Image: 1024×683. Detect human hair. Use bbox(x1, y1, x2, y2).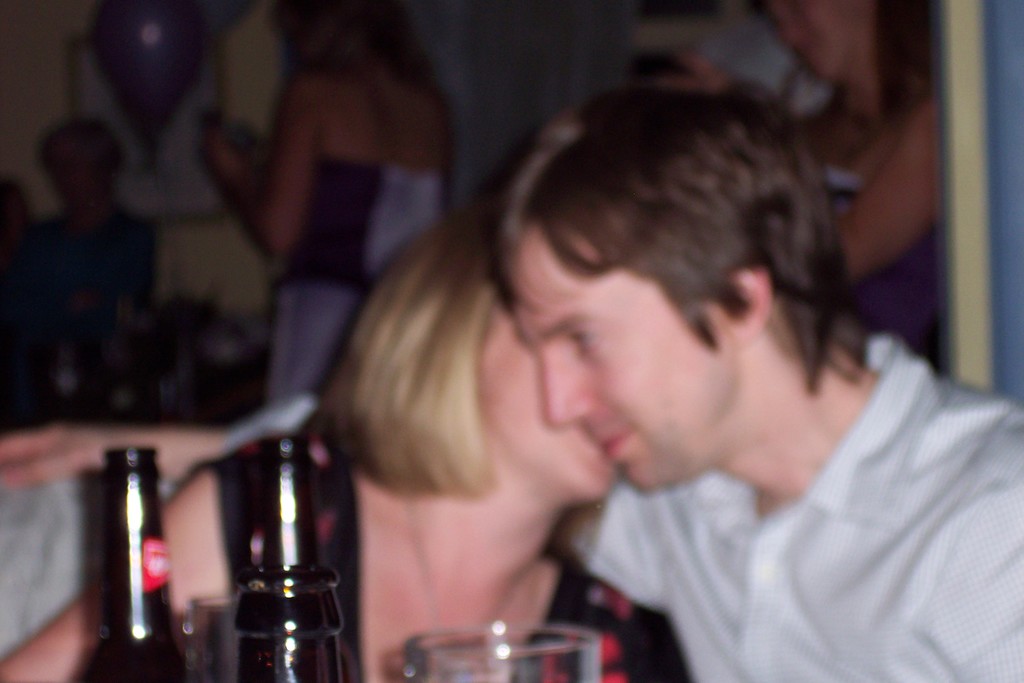
bbox(485, 58, 872, 395).
